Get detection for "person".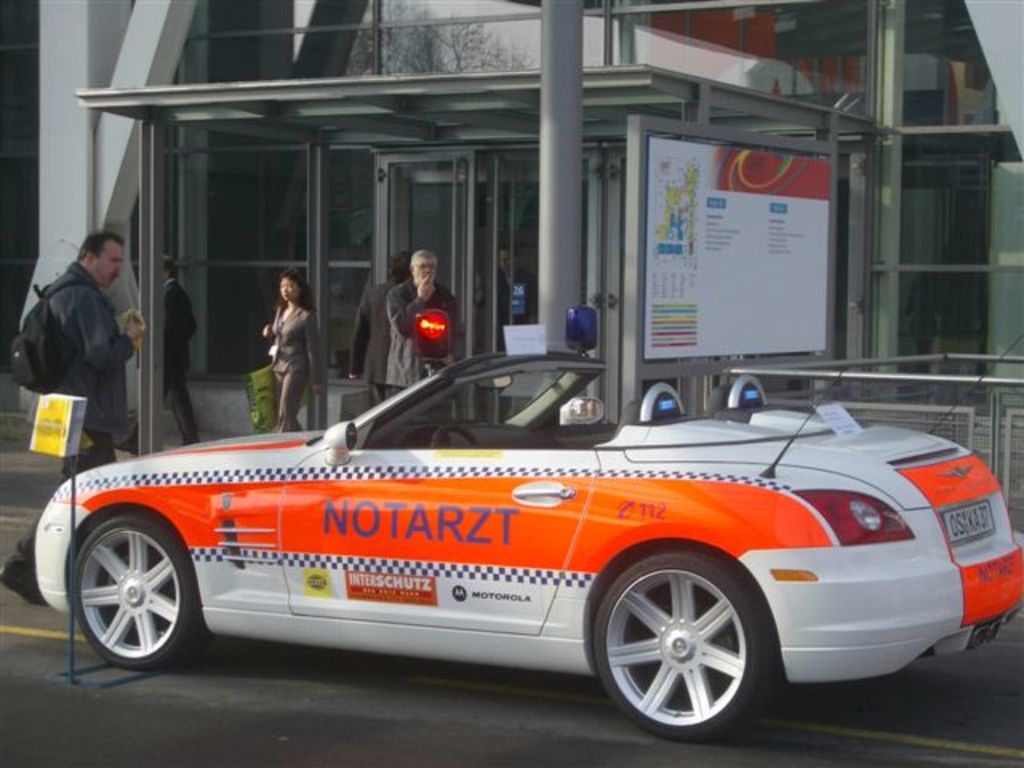
Detection: (379, 242, 474, 419).
